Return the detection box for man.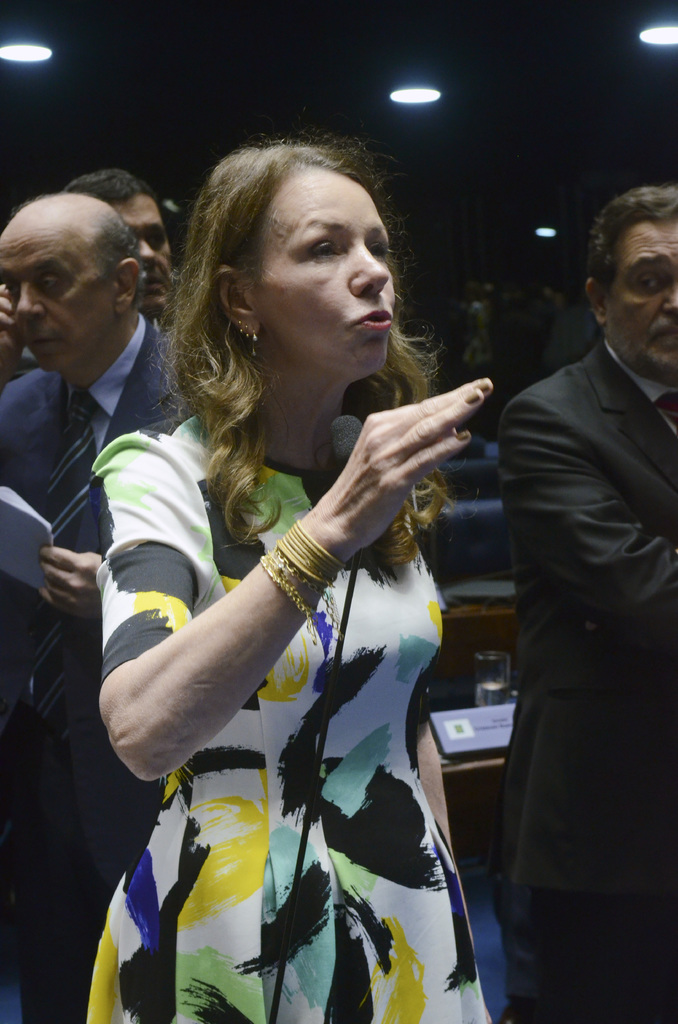
<bbox>478, 173, 676, 1023</bbox>.
